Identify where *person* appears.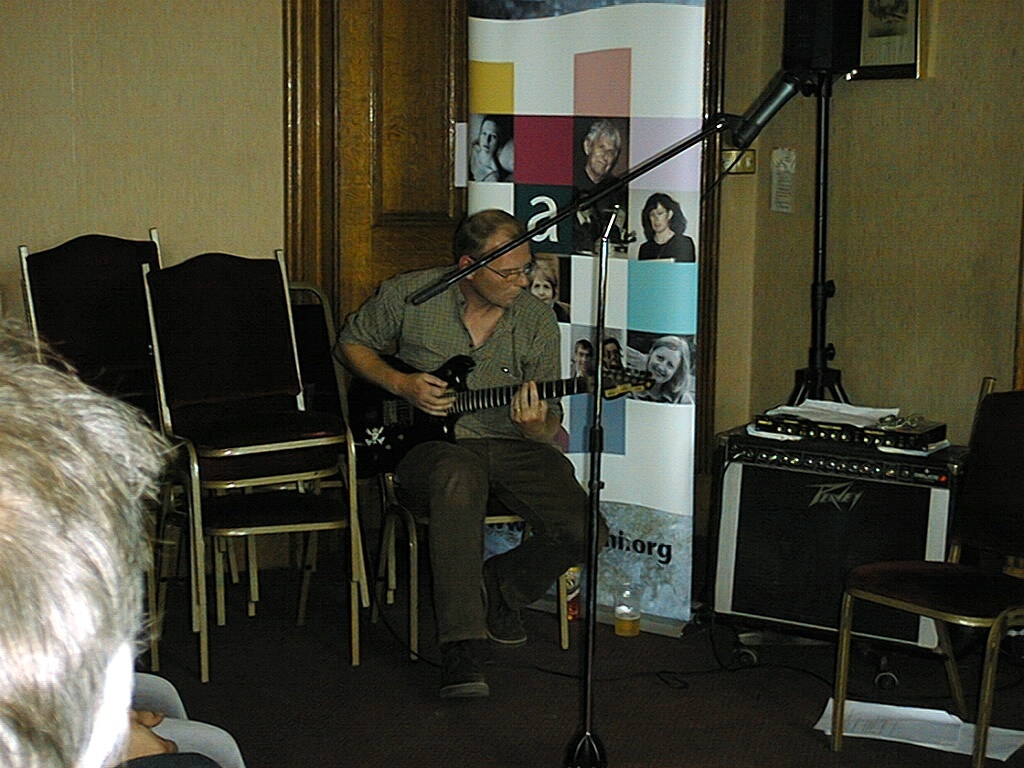
Appears at <bbox>631, 331, 693, 404</bbox>.
